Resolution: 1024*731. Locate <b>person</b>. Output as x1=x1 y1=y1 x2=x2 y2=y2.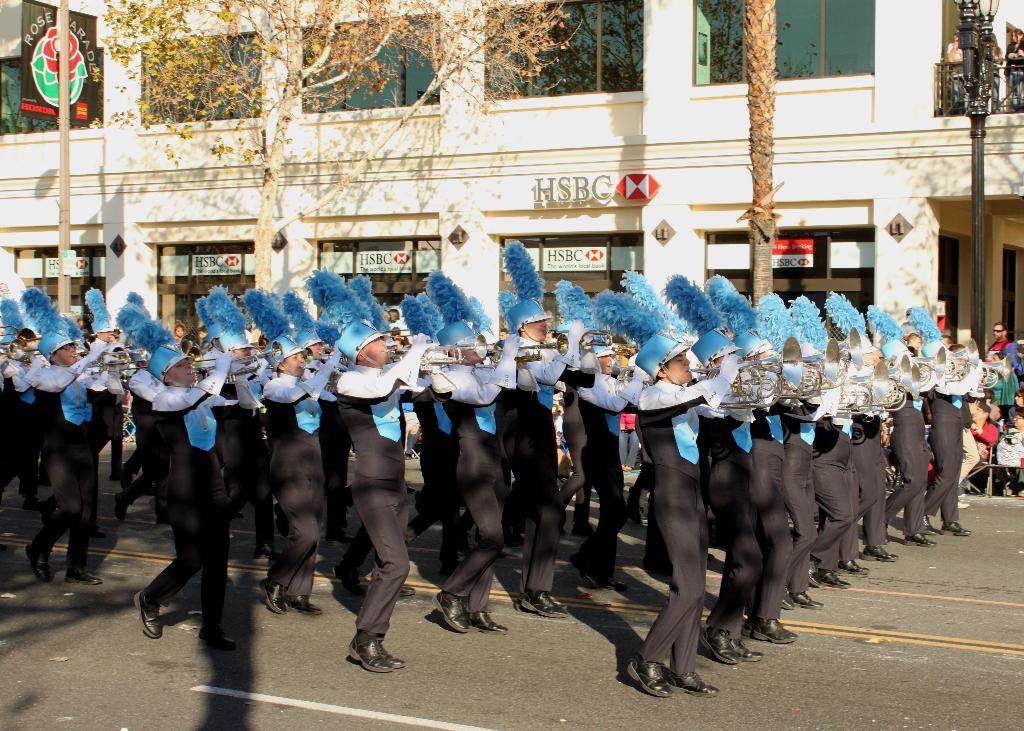
x1=907 y1=309 x2=967 y2=538.
